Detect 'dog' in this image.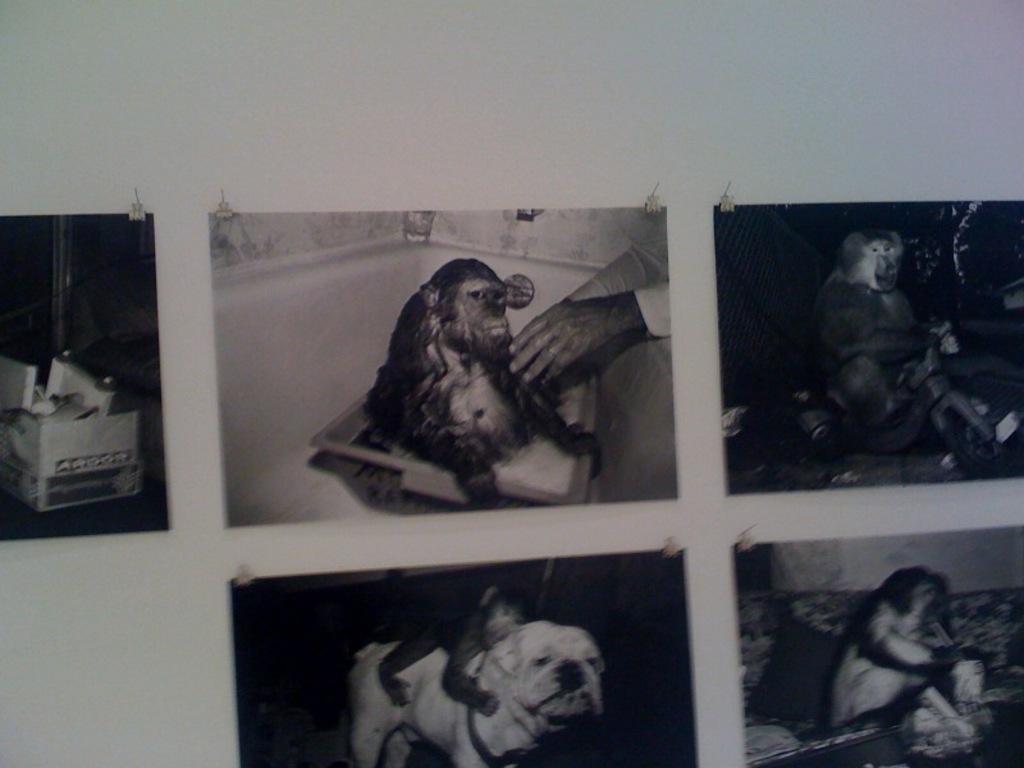
Detection: crop(349, 621, 605, 767).
